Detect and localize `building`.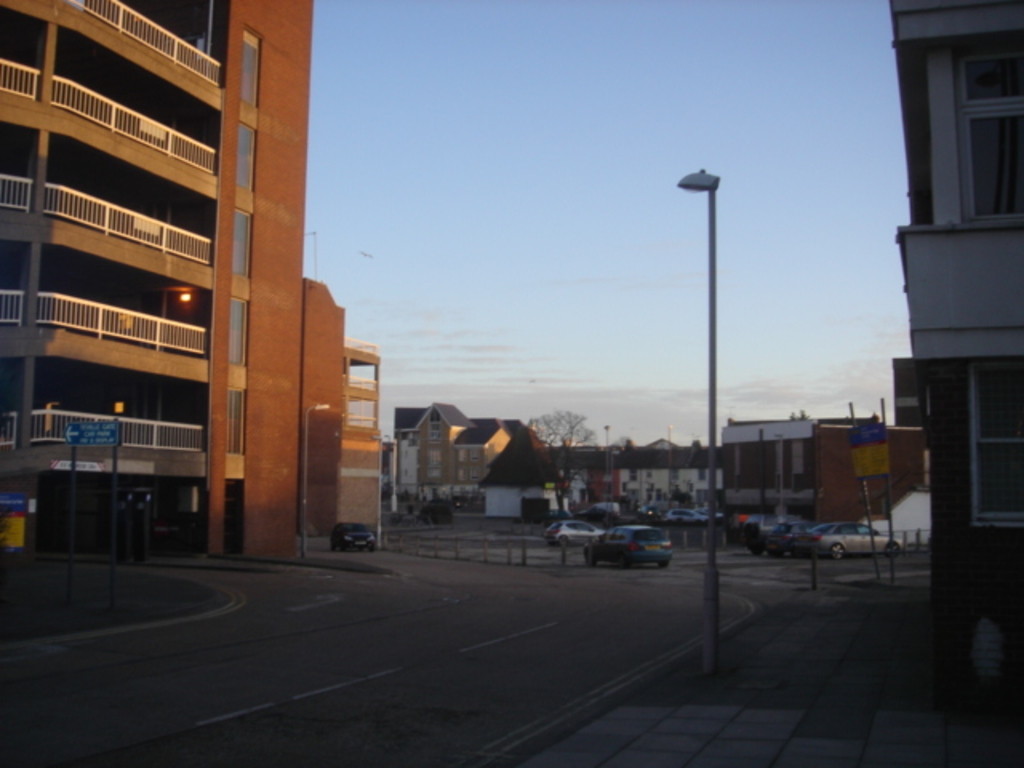
Localized at <box>0,0,362,584</box>.
